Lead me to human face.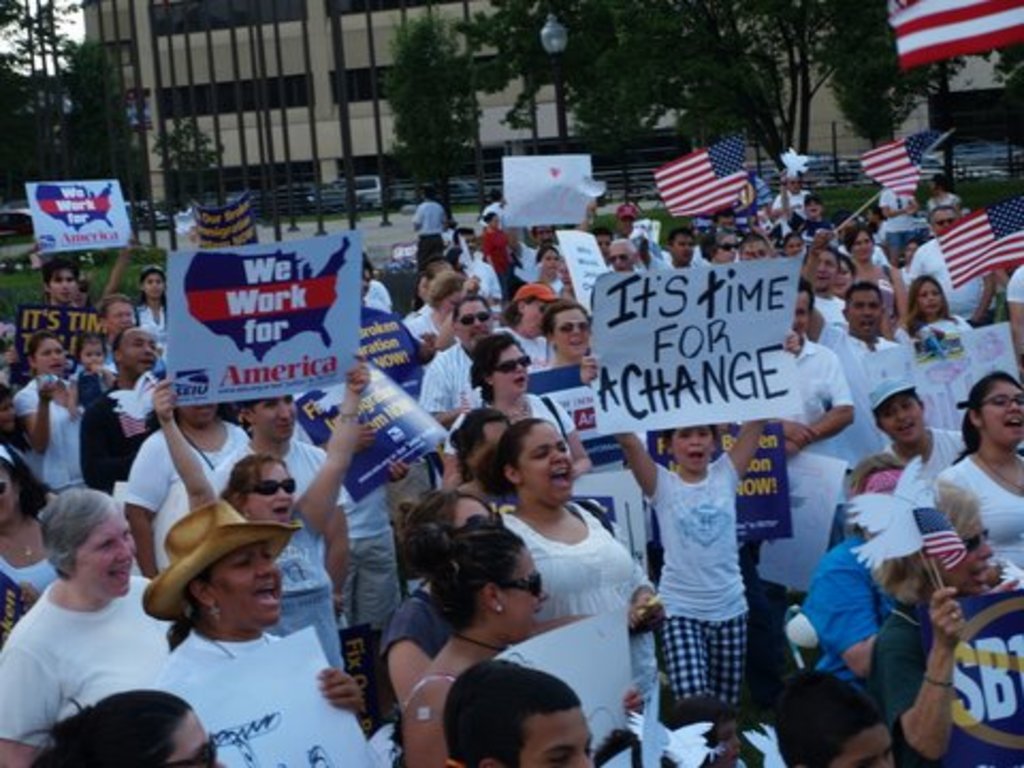
Lead to x1=497 y1=341 x2=525 y2=384.
